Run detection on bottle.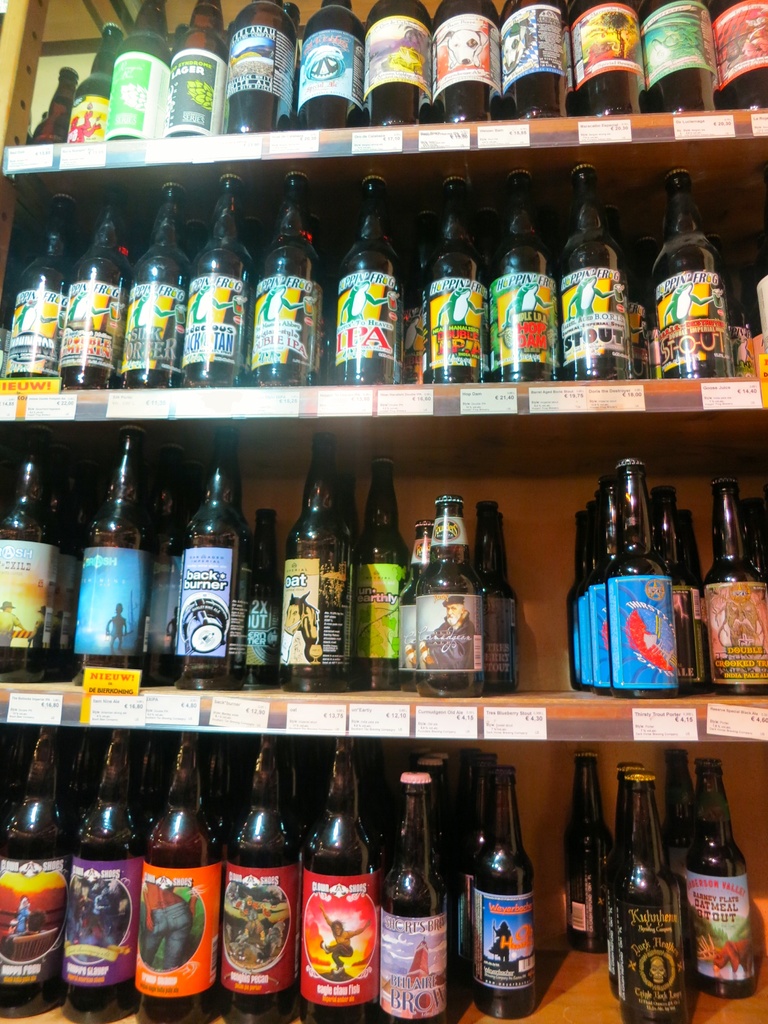
Result: BBox(140, 504, 180, 666).
